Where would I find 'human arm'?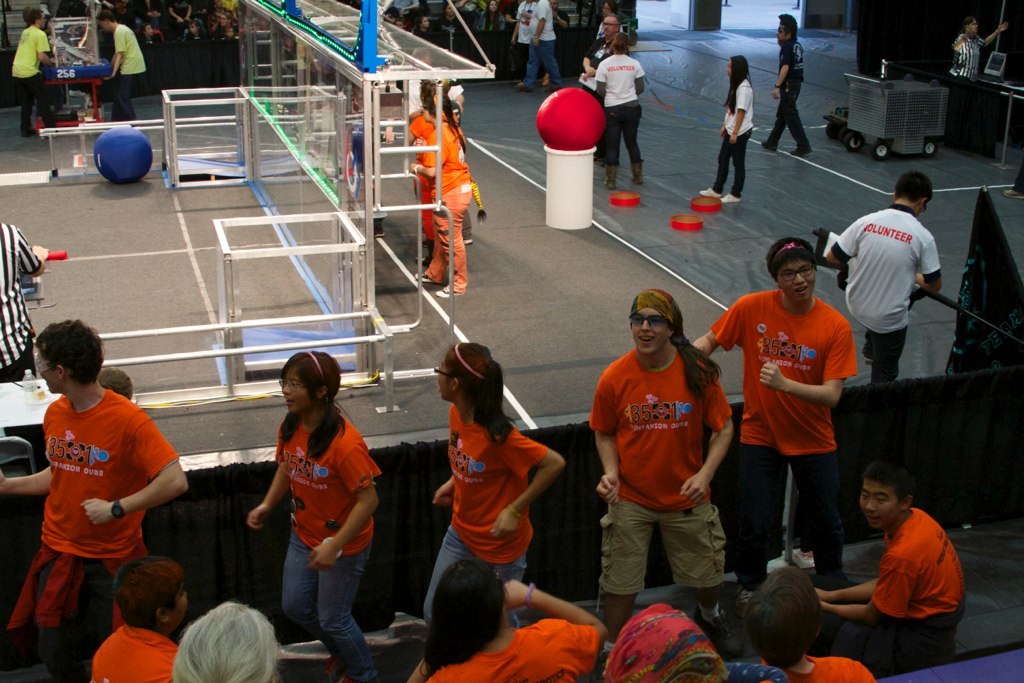
At {"x1": 307, "y1": 434, "x2": 381, "y2": 570}.
